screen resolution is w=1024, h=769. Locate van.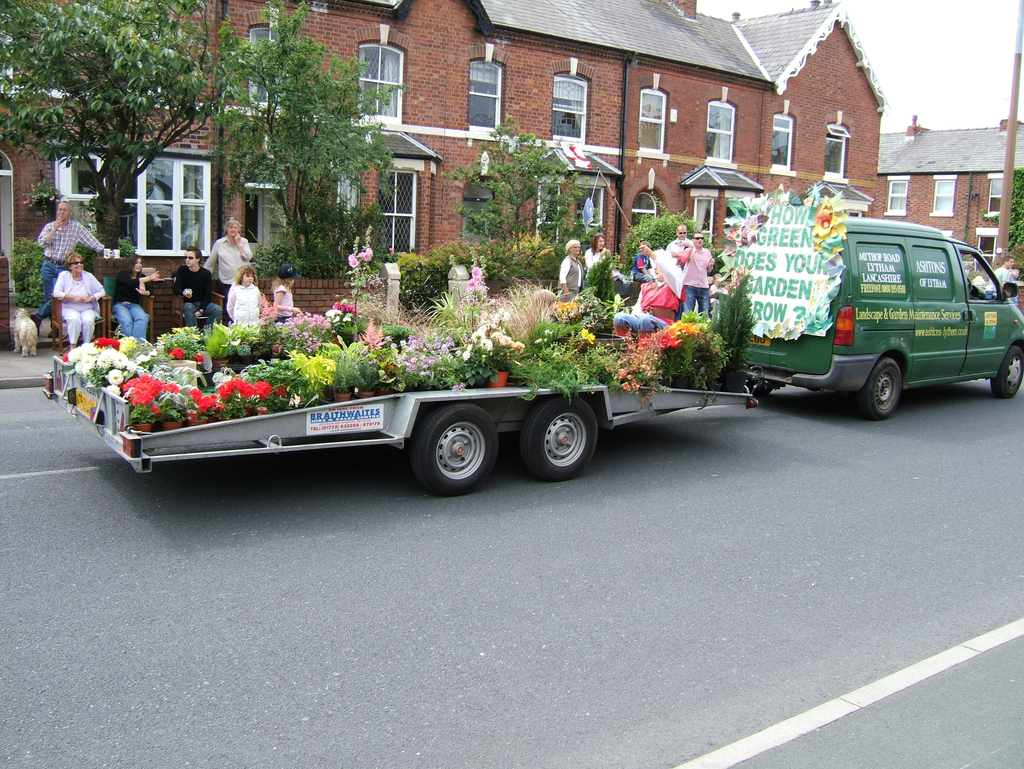
728,190,1021,407.
